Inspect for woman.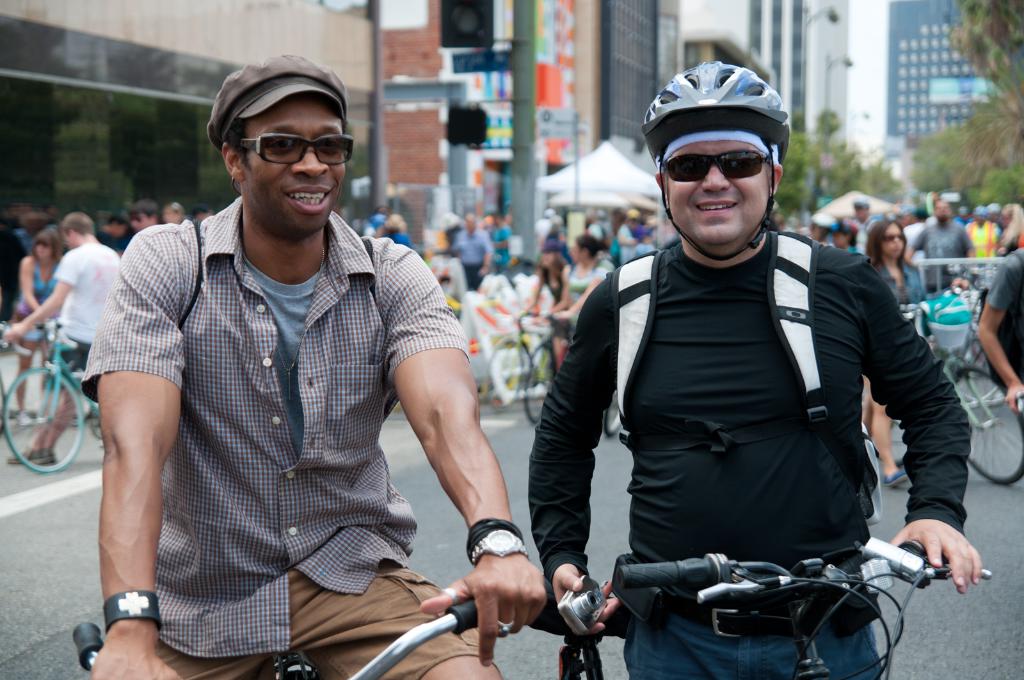
Inspection: <bbox>548, 237, 617, 329</bbox>.
